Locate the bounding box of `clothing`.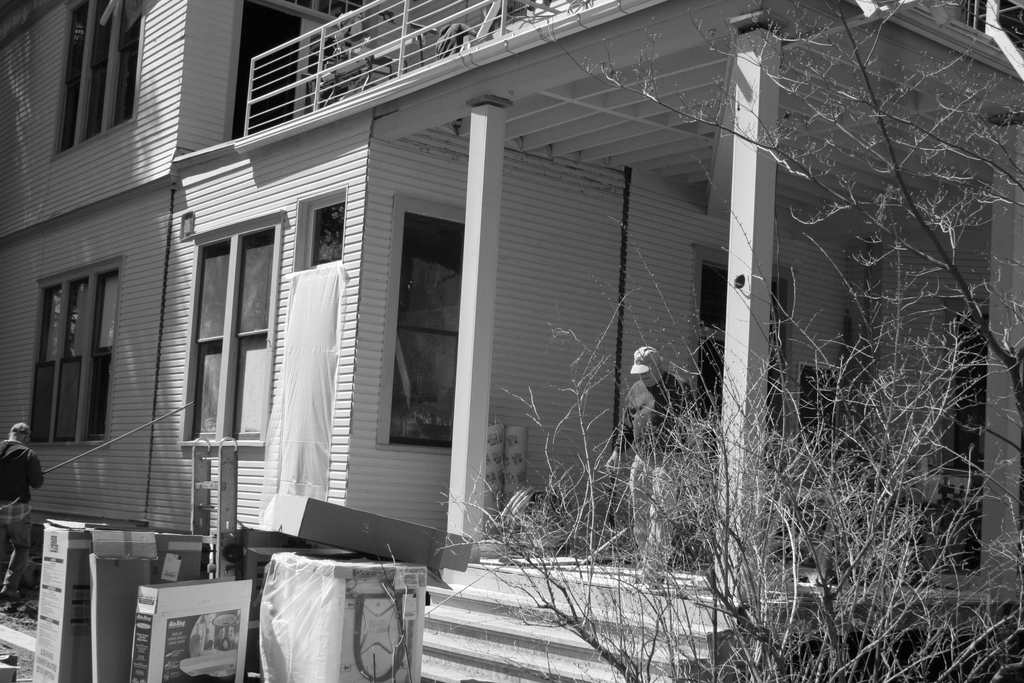
Bounding box: crop(0, 435, 50, 603).
